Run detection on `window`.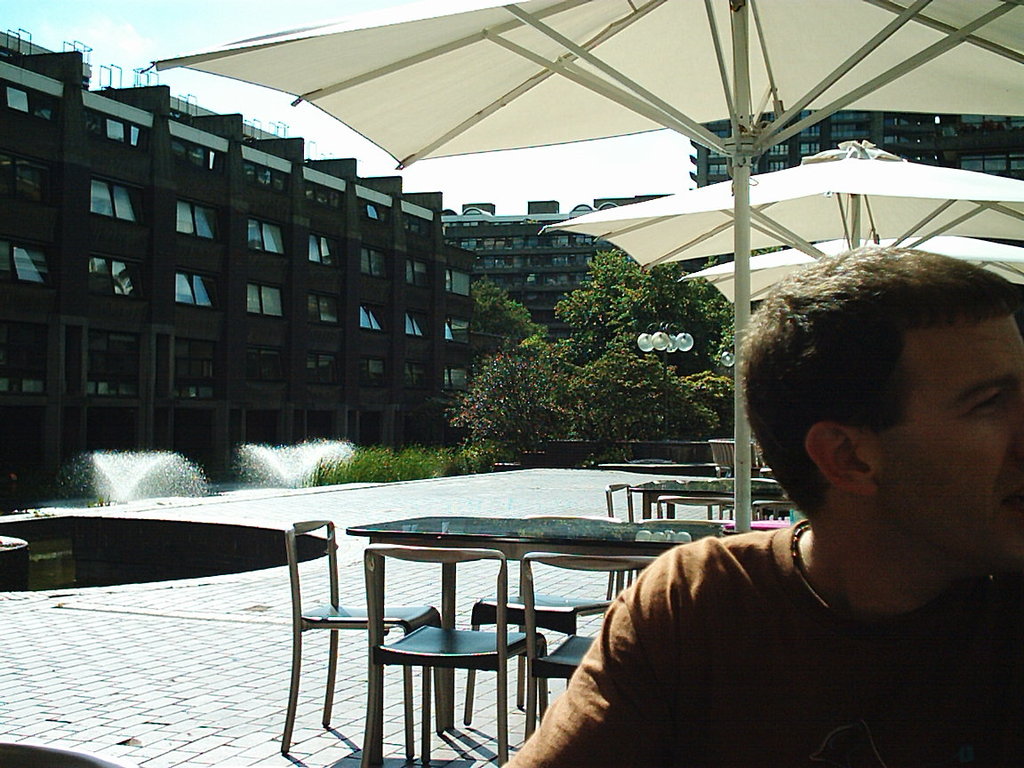
Result: (0,319,46,401).
